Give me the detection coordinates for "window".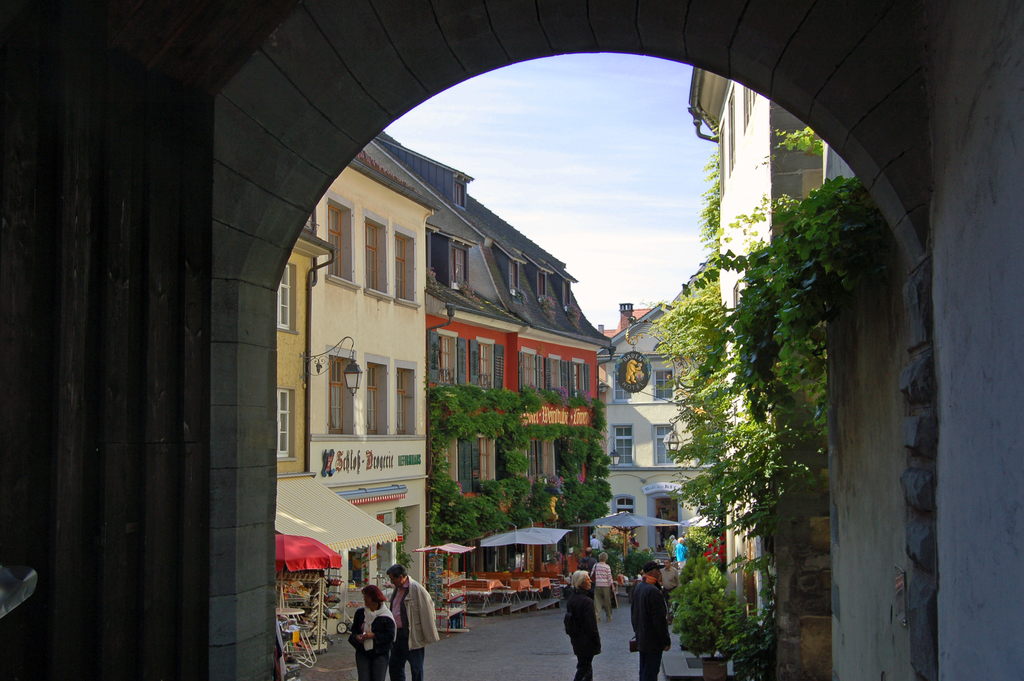
bbox(363, 218, 388, 294).
